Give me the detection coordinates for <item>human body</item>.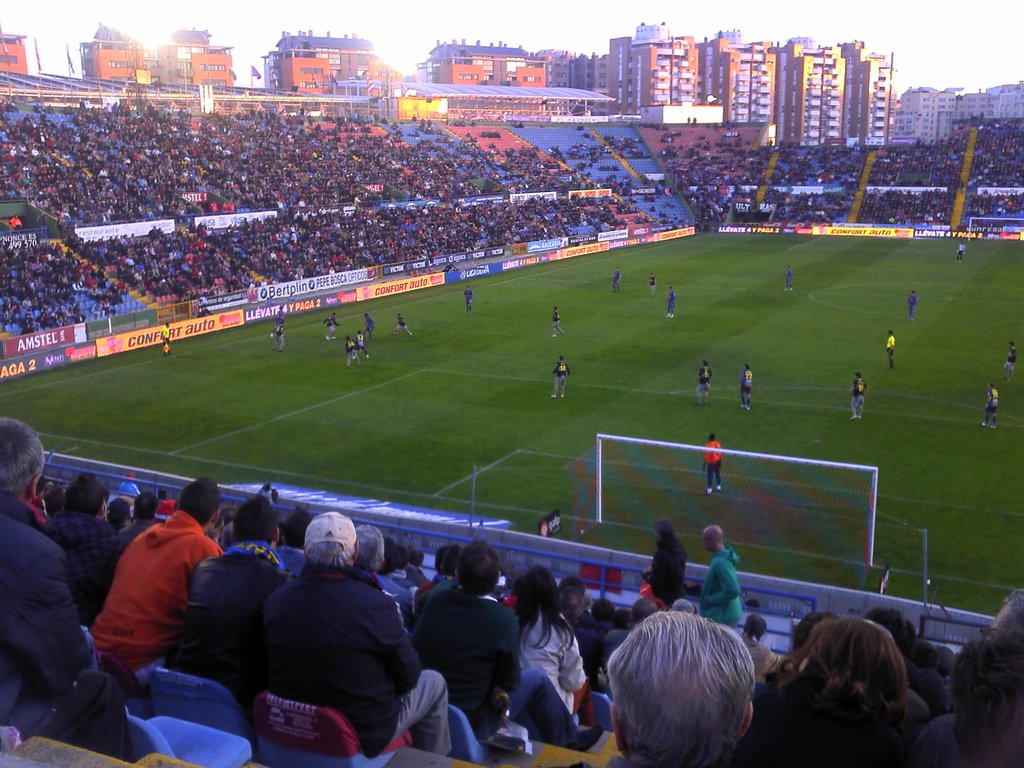
666/285/675/318.
